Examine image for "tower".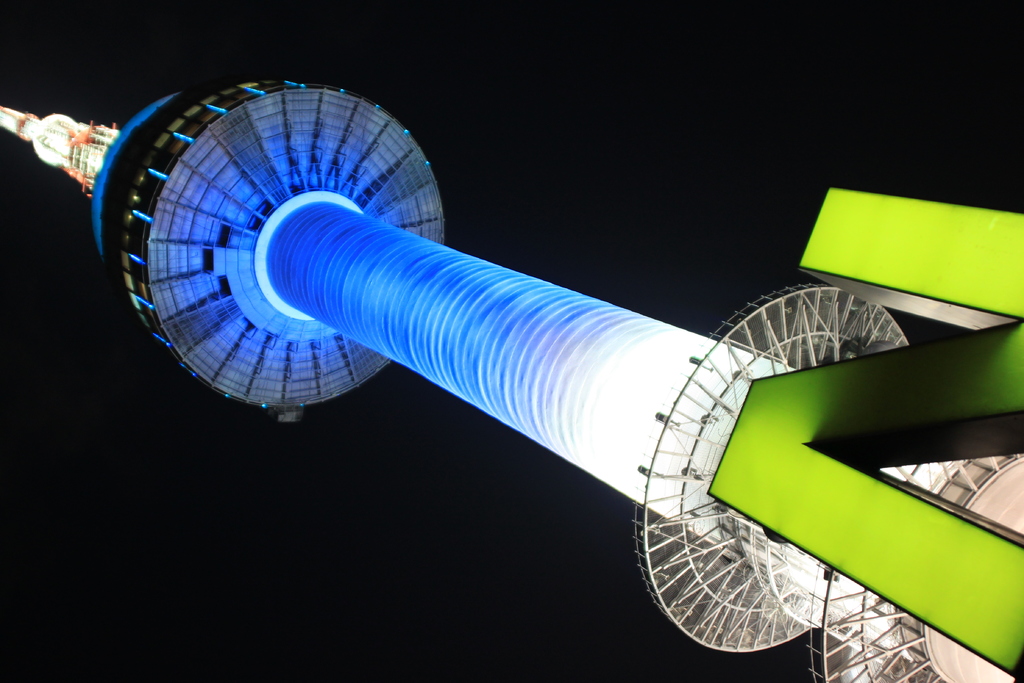
Examination result: region(2, 69, 1023, 682).
